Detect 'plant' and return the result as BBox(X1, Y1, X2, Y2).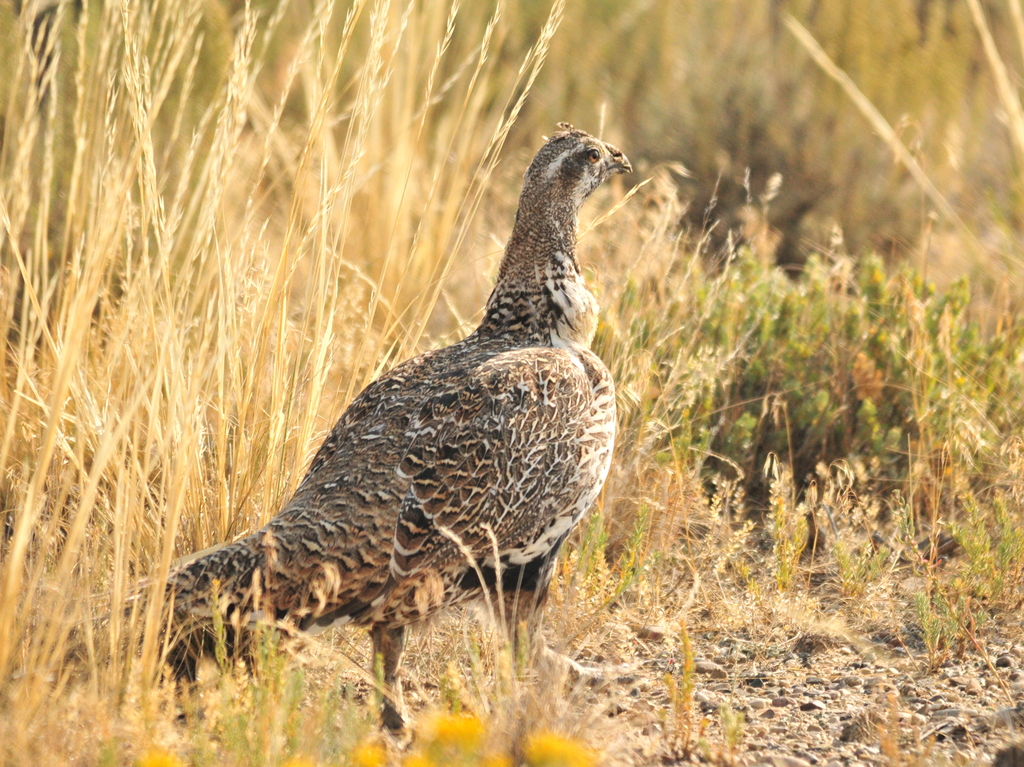
BBox(347, 706, 600, 766).
